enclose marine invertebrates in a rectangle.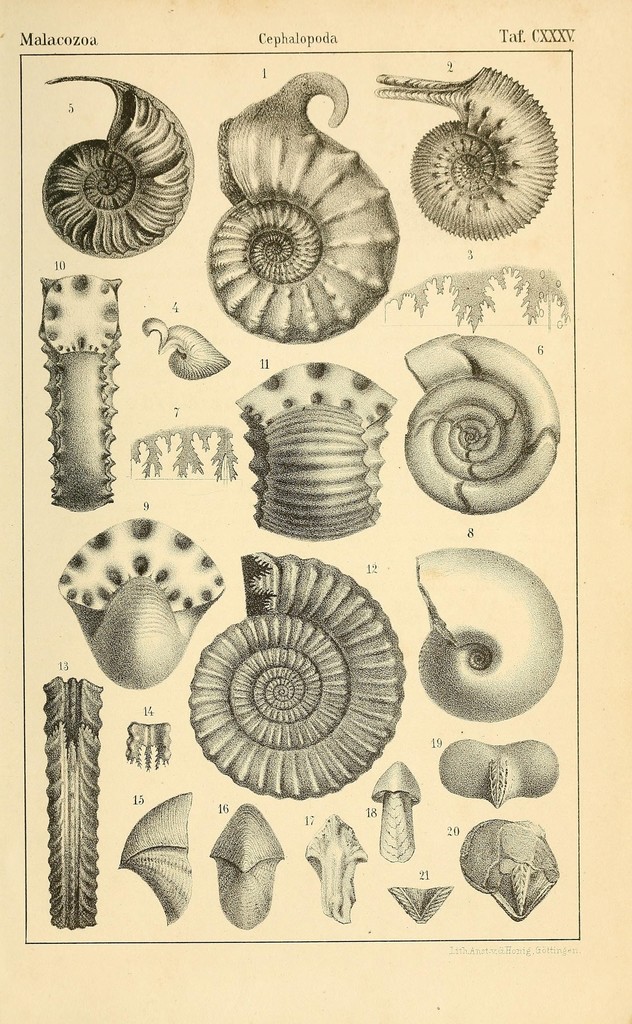
box=[454, 824, 559, 919].
